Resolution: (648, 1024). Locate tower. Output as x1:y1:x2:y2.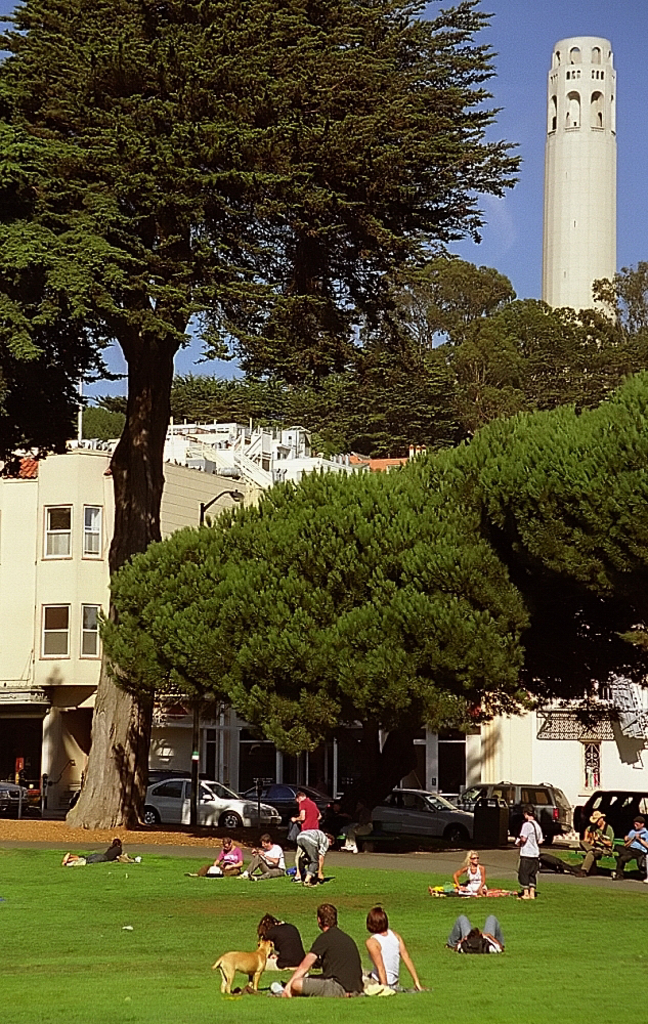
535:25:615:335.
